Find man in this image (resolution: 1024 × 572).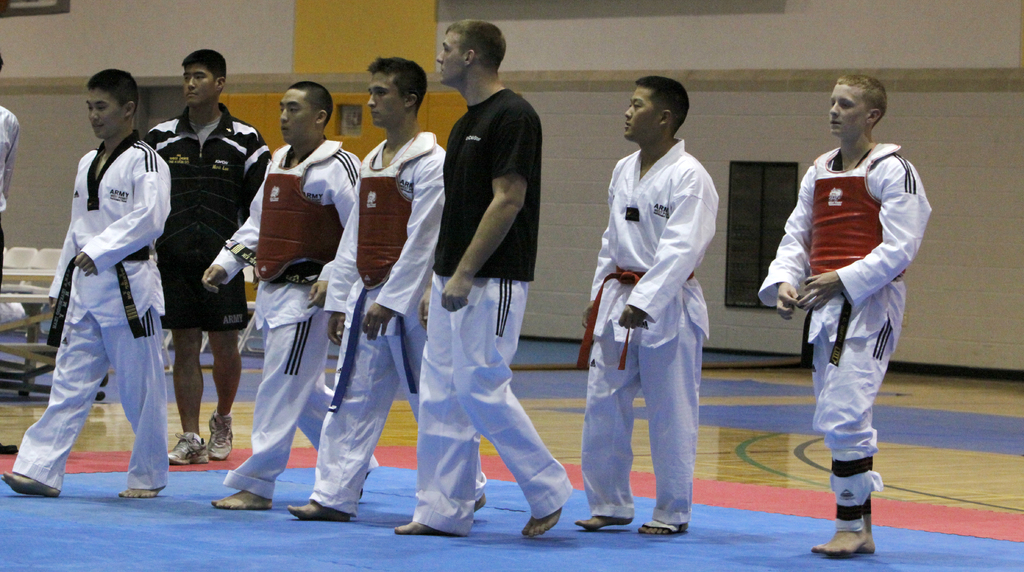
[4, 65, 174, 497].
